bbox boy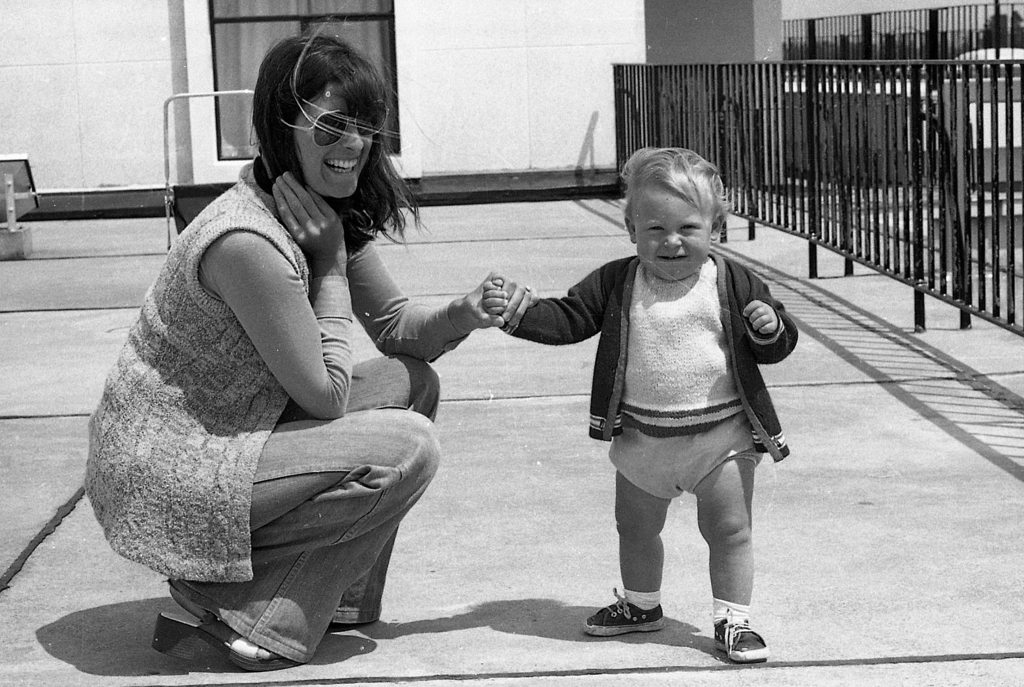
bbox(483, 143, 796, 666)
